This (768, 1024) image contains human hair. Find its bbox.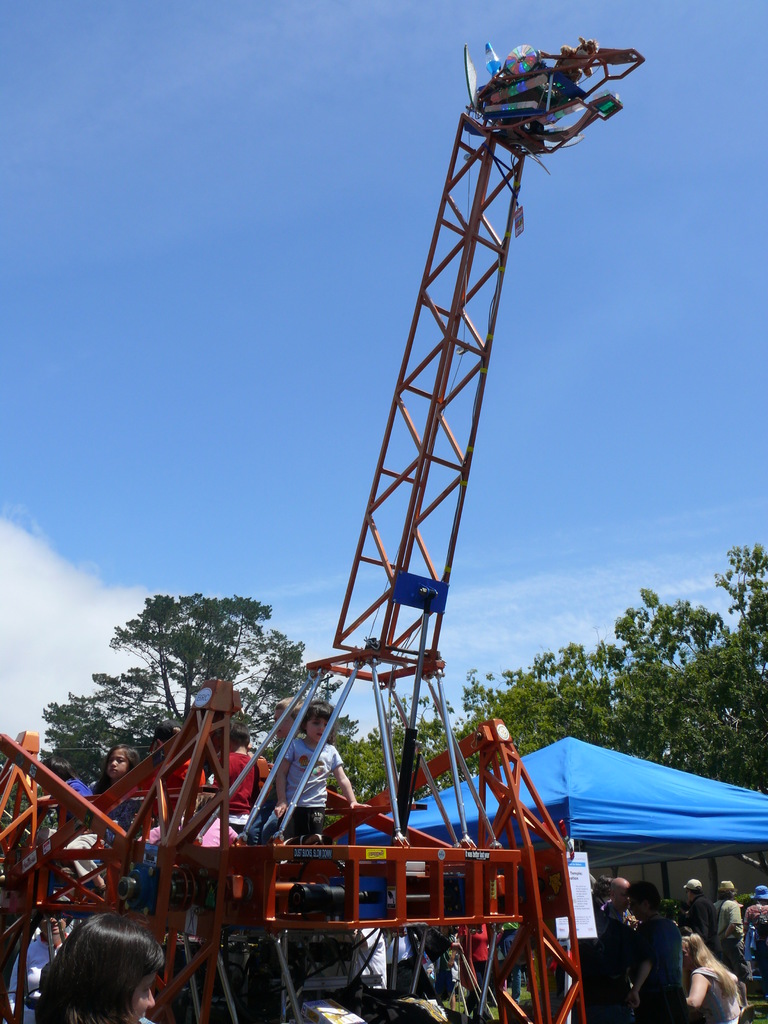
[x1=678, y1=930, x2=739, y2=1011].
